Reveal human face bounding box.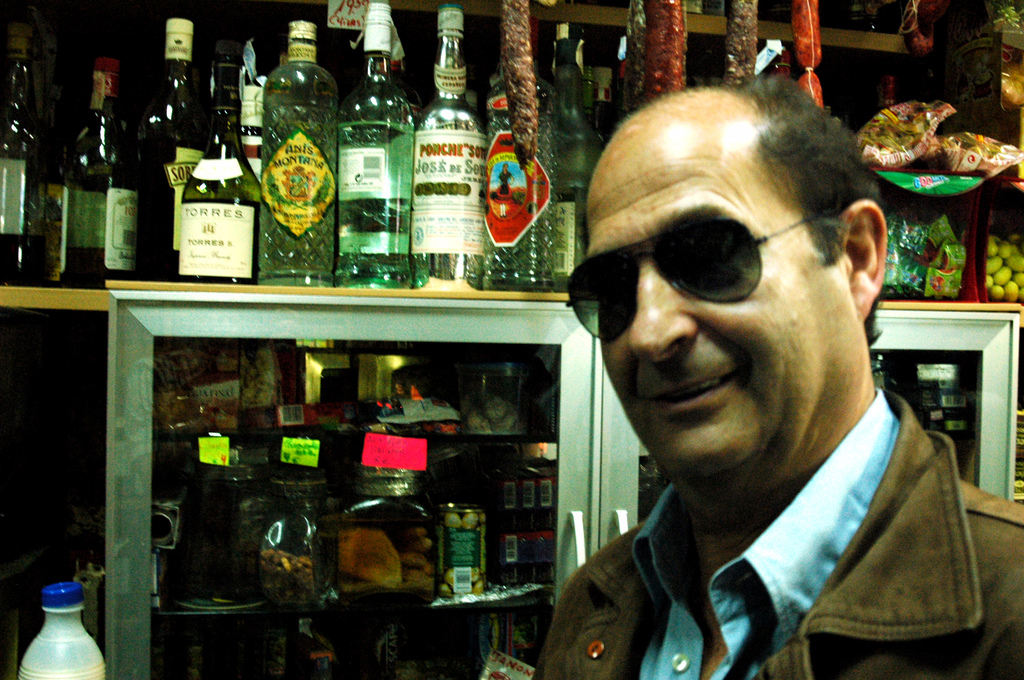
Revealed: 588, 101, 852, 474.
